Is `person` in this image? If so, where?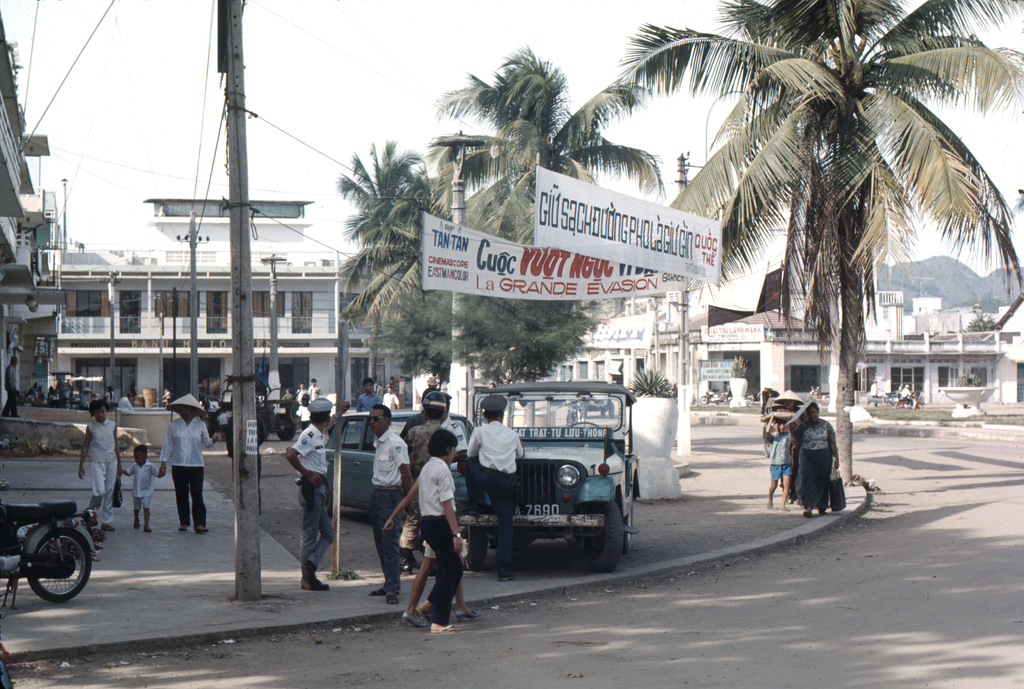
Yes, at detection(159, 392, 214, 532).
